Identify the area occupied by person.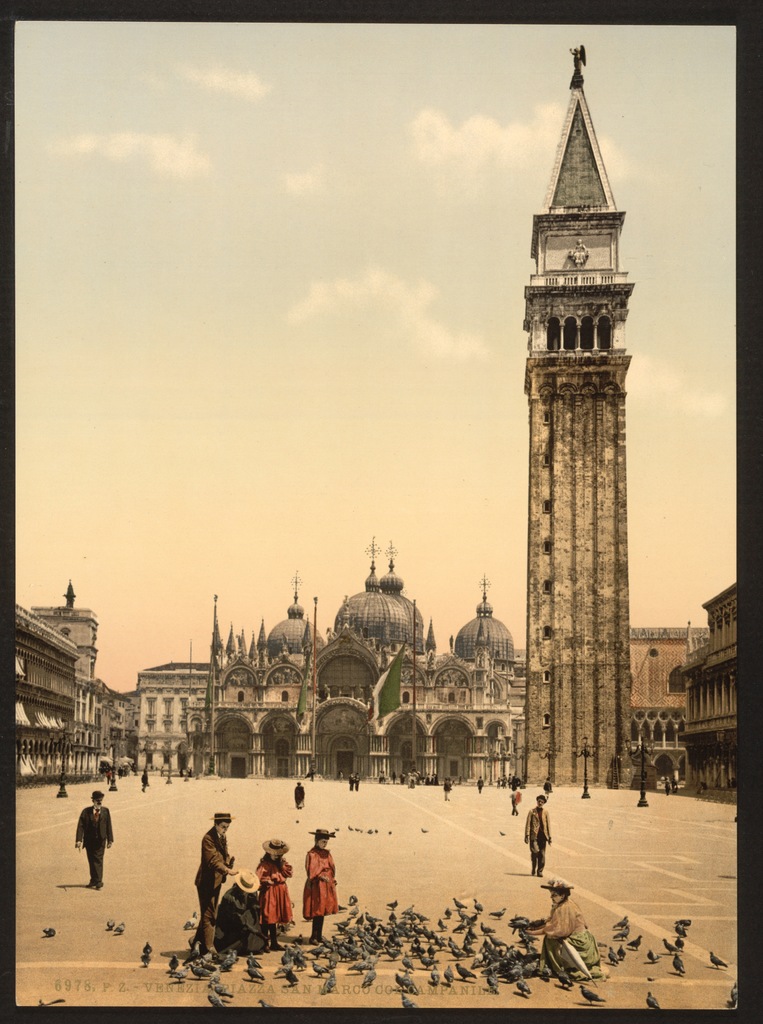
Area: (255, 829, 298, 955).
